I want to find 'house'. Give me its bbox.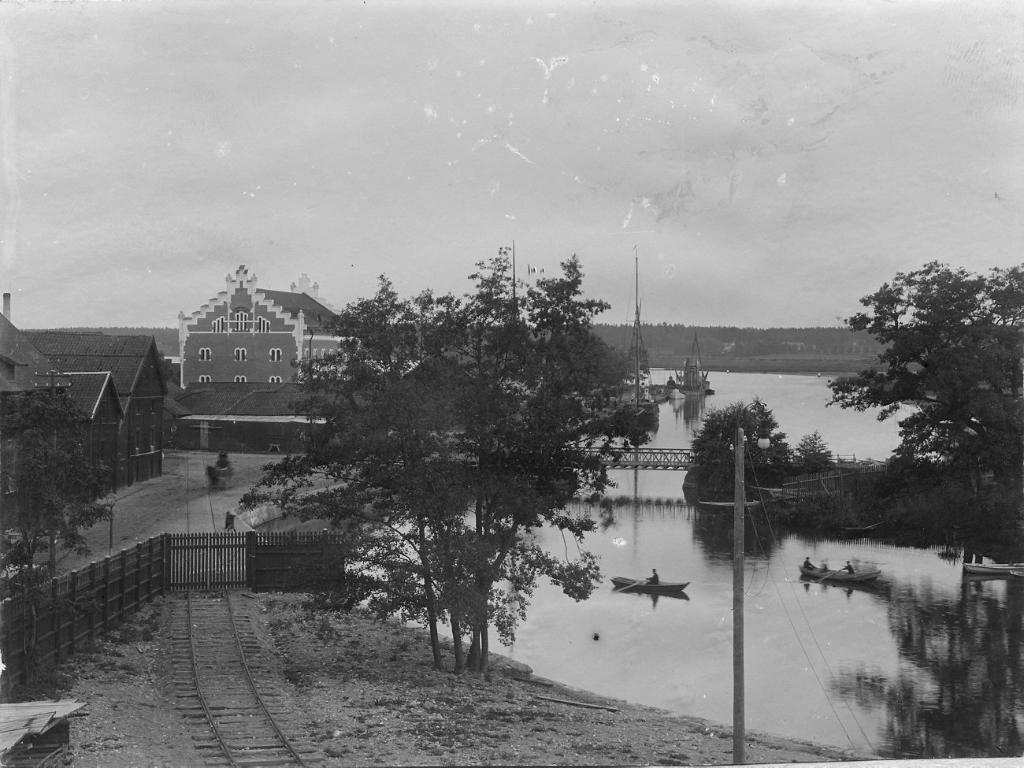
select_region(0, 310, 72, 527).
